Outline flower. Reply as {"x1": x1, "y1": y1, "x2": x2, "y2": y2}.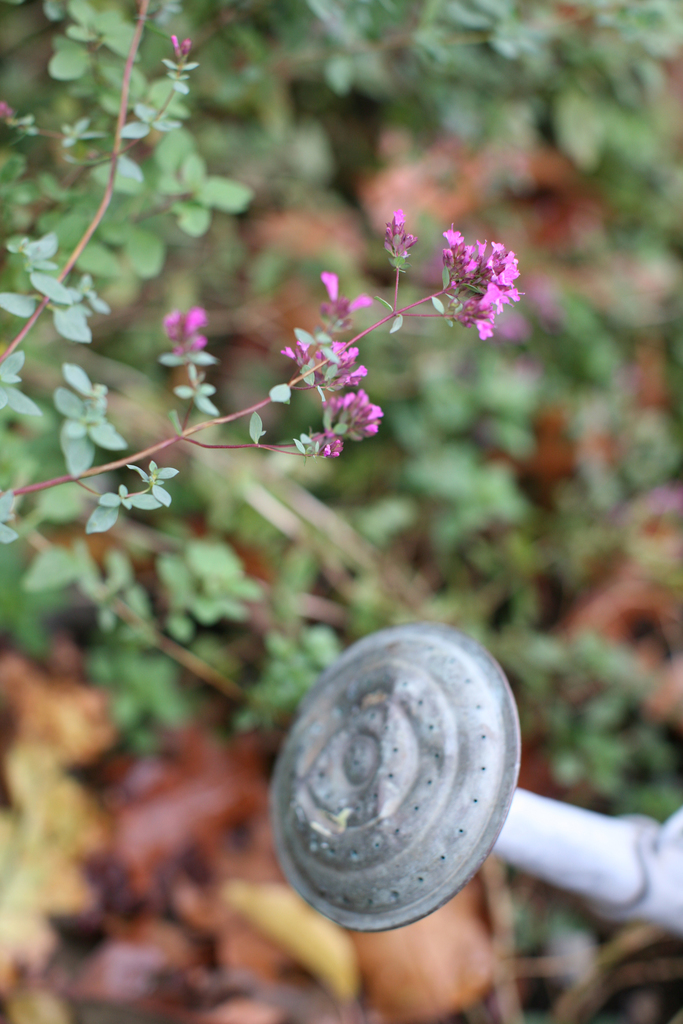
{"x1": 286, "y1": 333, "x2": 365, "y2": 386}.
